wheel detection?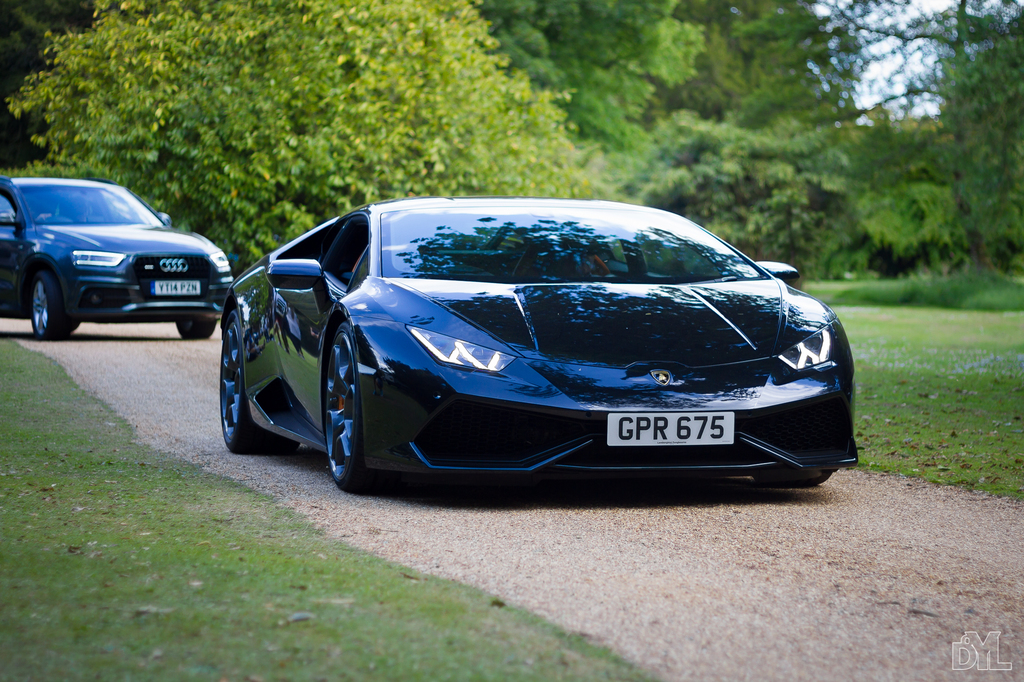
{"left": 752, "top": 464, "right": 833, "bottom": 488}
